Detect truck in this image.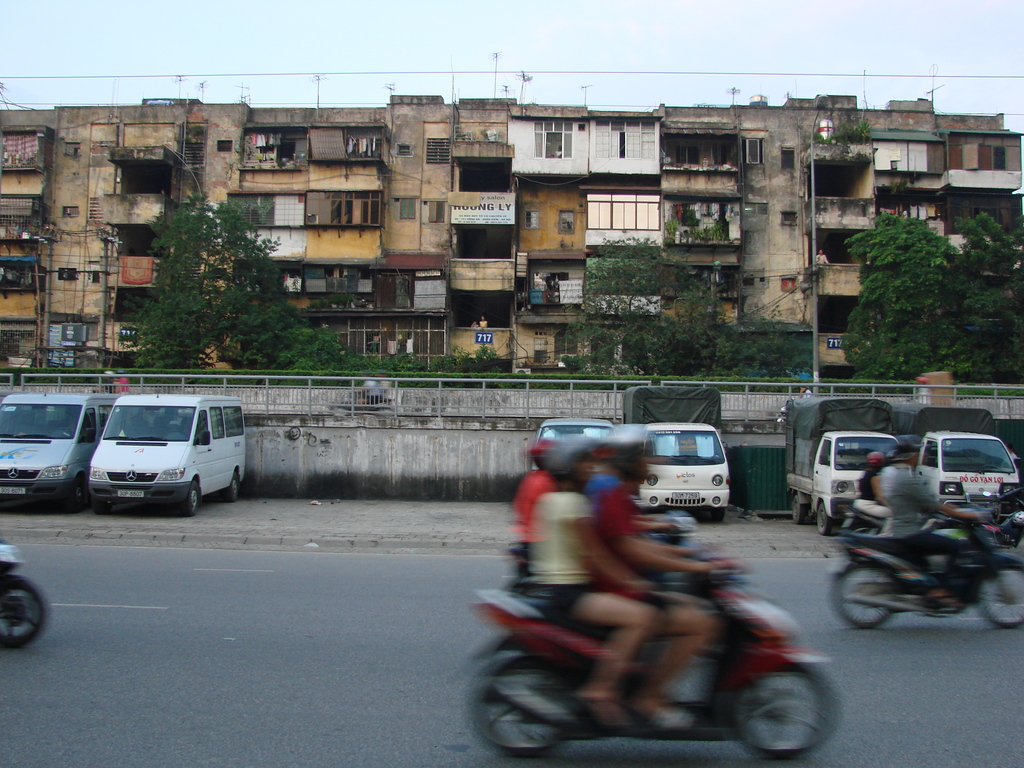
Detection: [619,378,739,530].
